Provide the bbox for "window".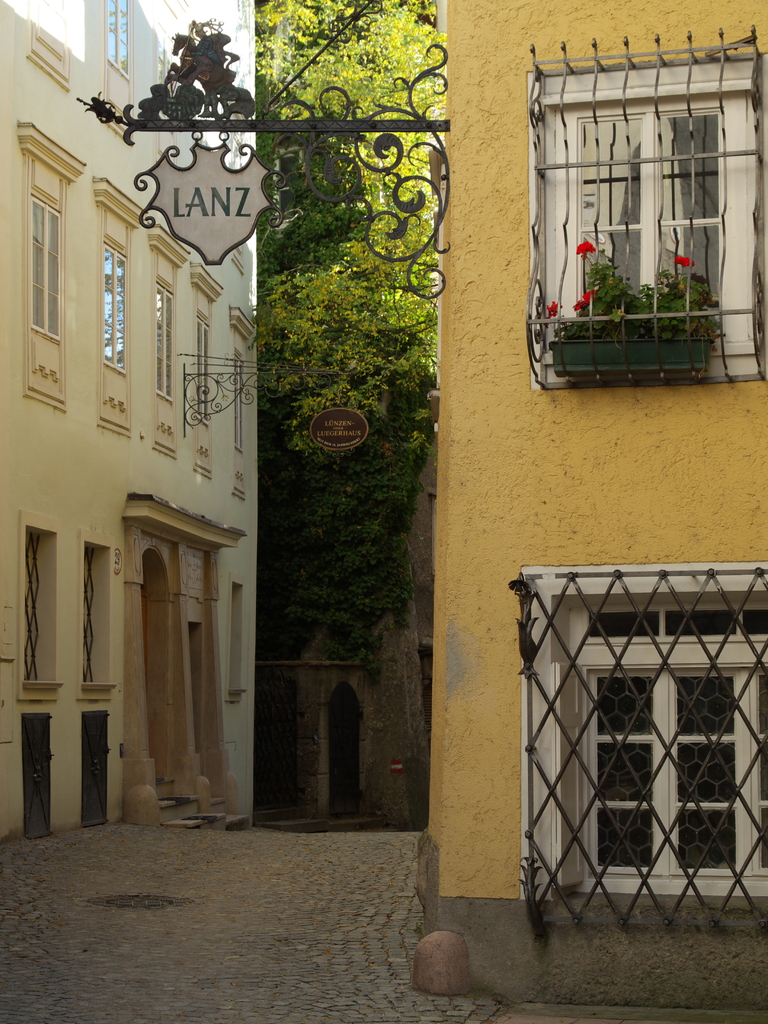
rect(522, 30, 767, 392).
